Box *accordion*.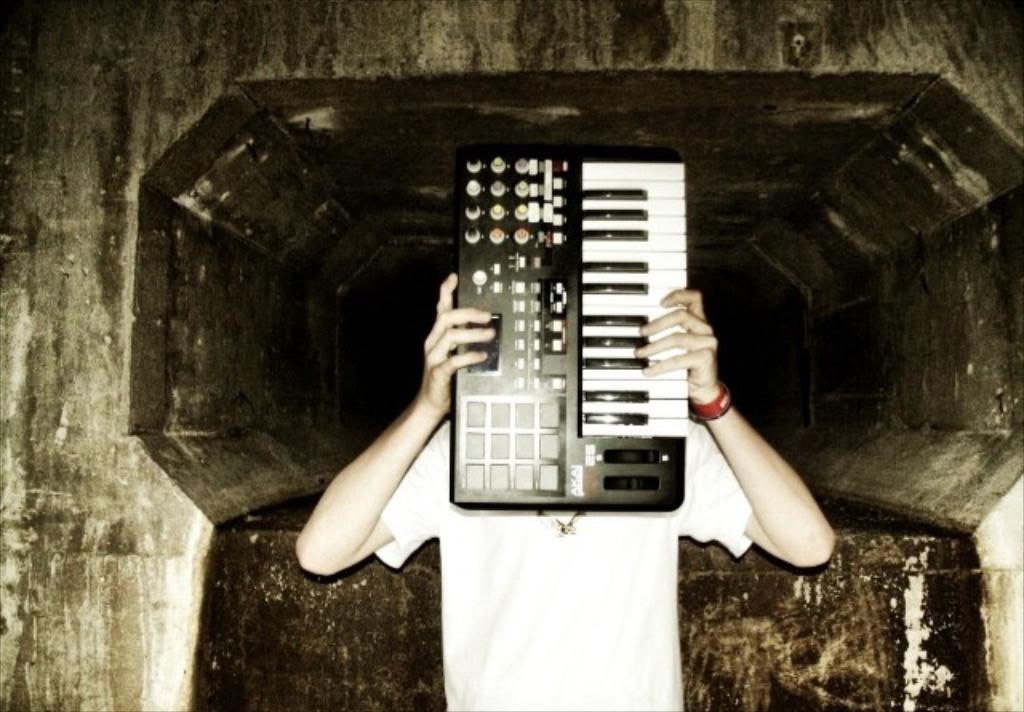
448 149 688 507.
